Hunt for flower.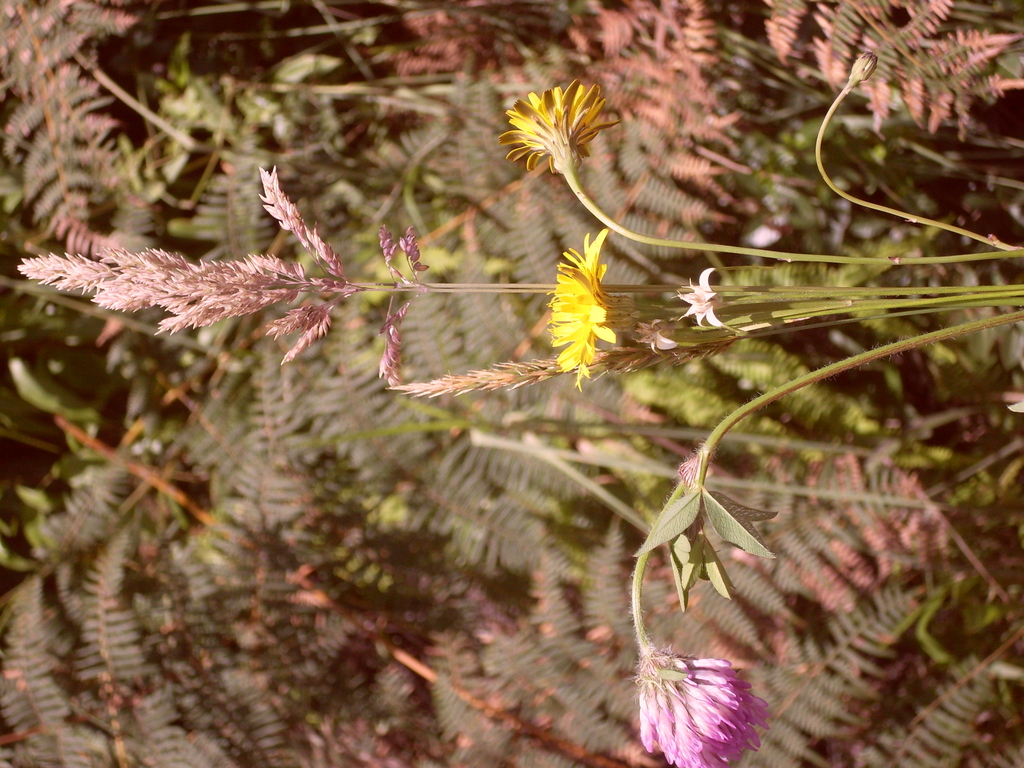
Hunted down at x1=492, y1=54, x2=624, y2=231.
